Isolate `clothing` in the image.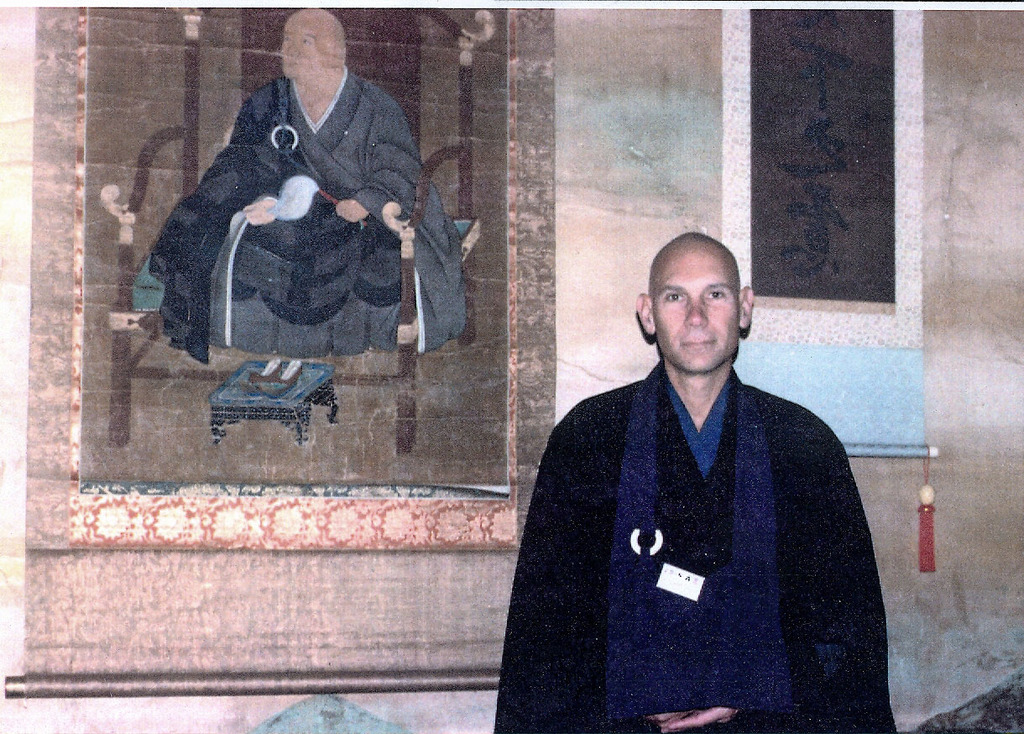
Isolated region: [493,354,897,733].
